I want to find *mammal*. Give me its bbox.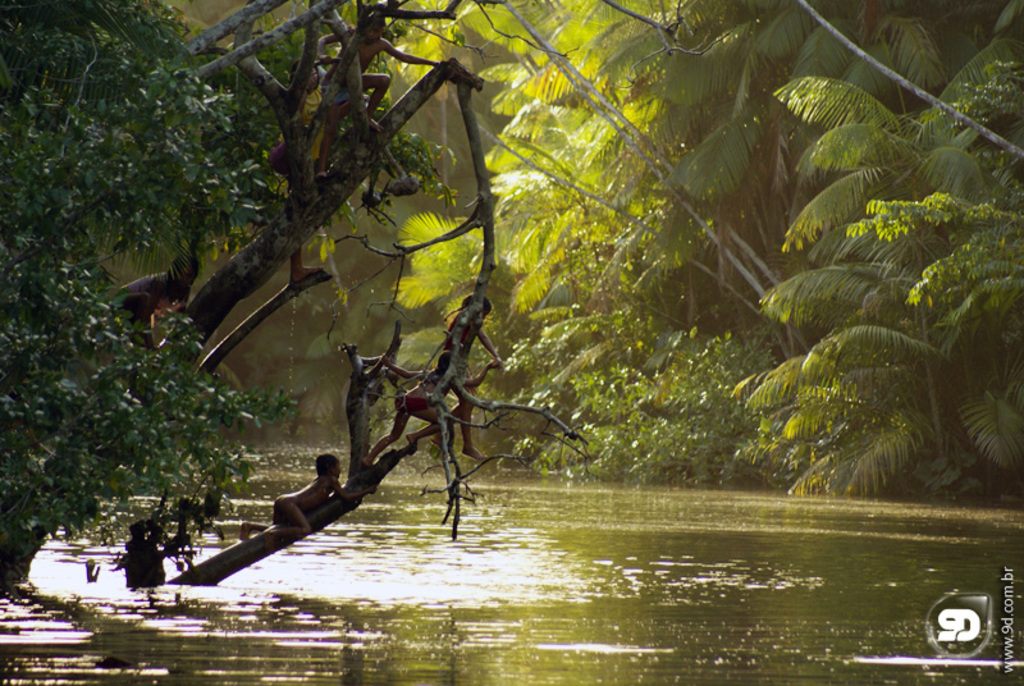
261 459 353 546.
